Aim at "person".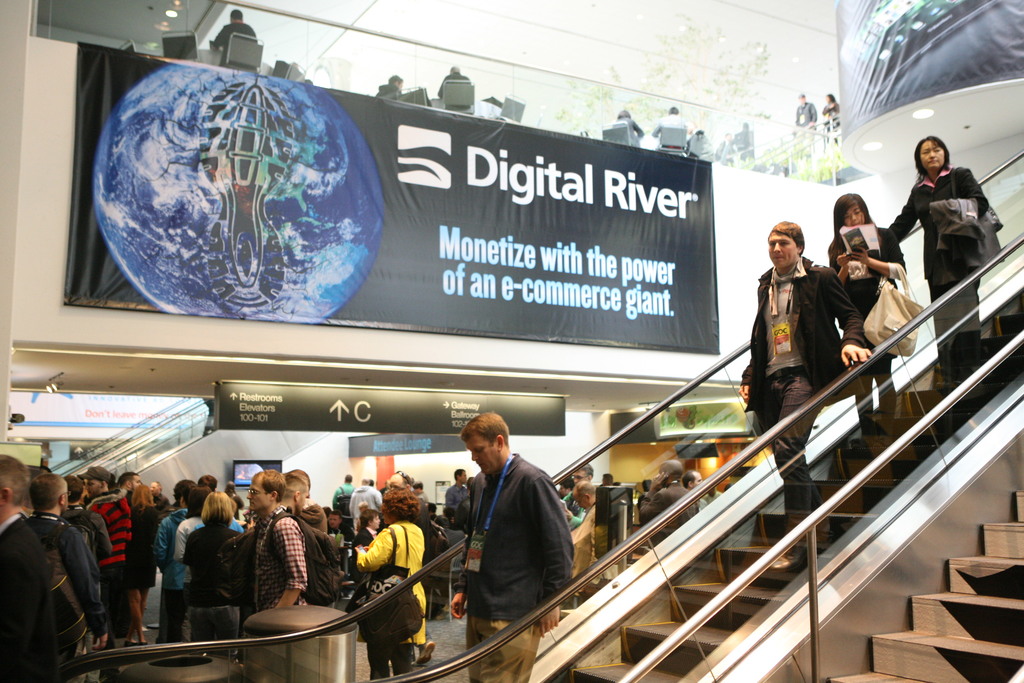
Aimed at left=824, top=190, right=920, bottom=436.
